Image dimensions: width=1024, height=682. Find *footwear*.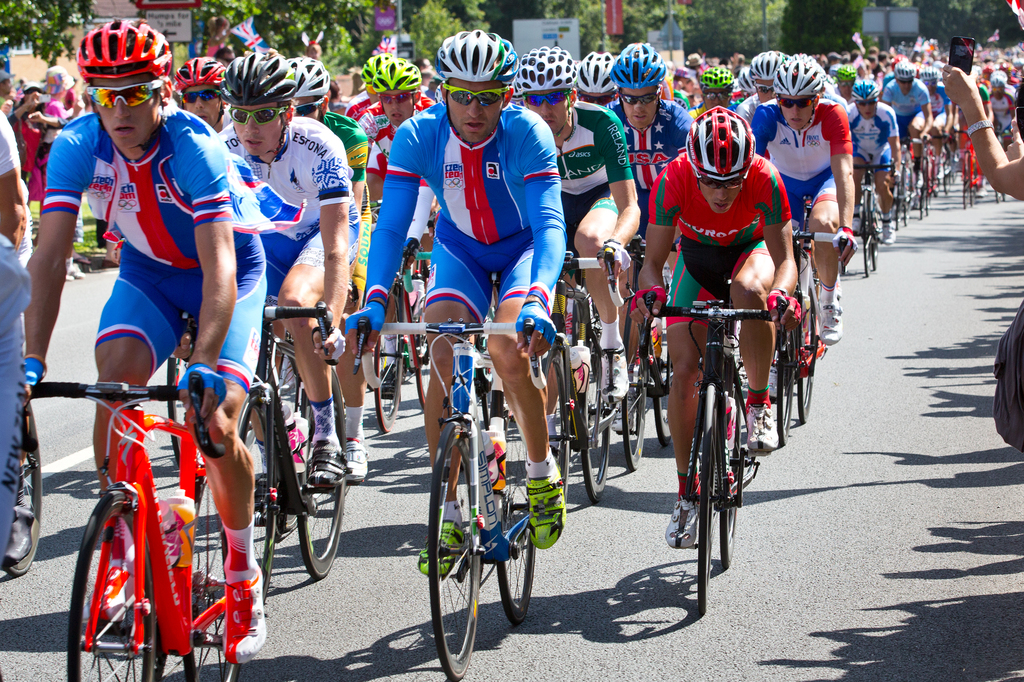
769 364 778 399.
